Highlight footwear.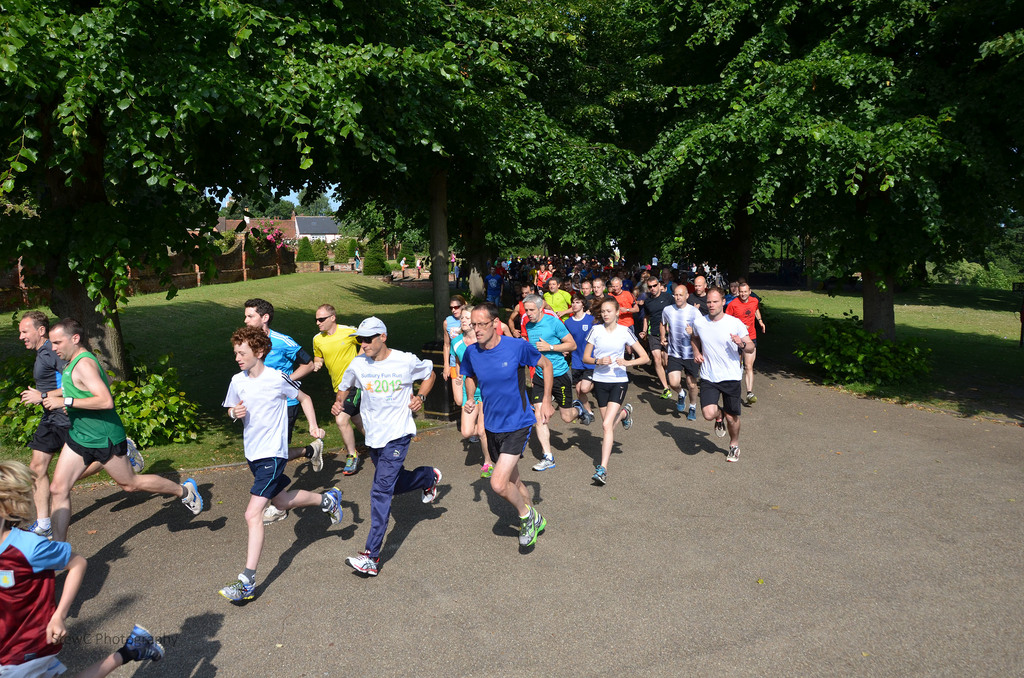
Highlighted region: {"left": 622, "top": 403, "right": 634, "bottom": 431}.
